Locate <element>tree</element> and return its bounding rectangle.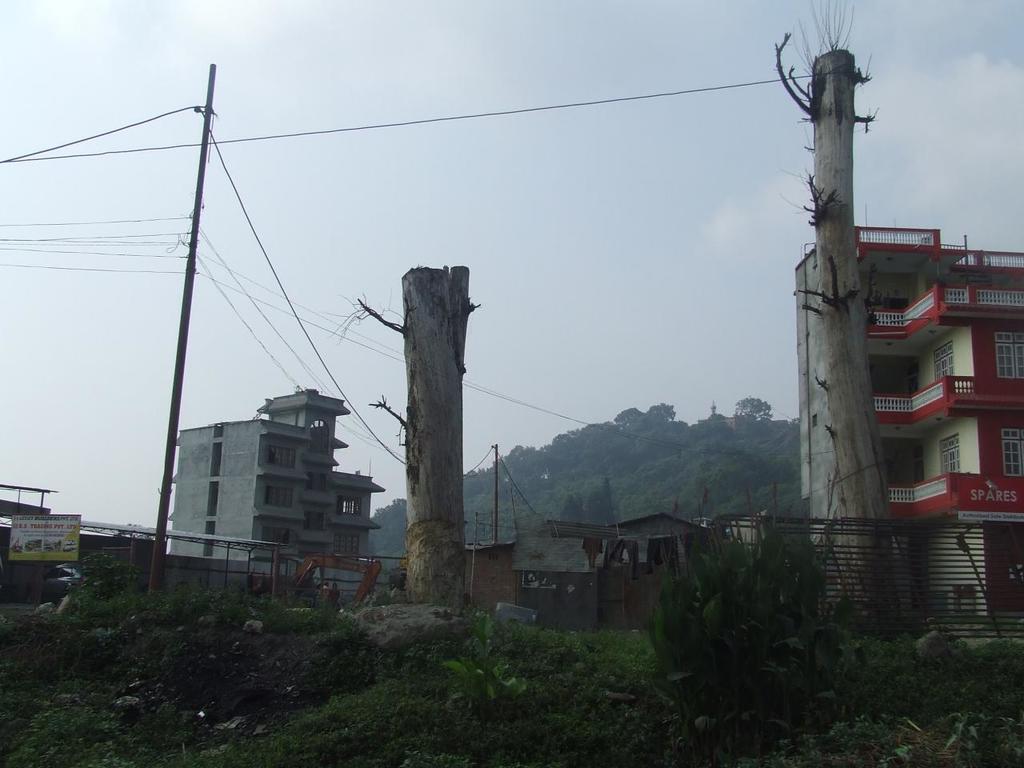
(left=365, top=387, right=813, bottom=529).
